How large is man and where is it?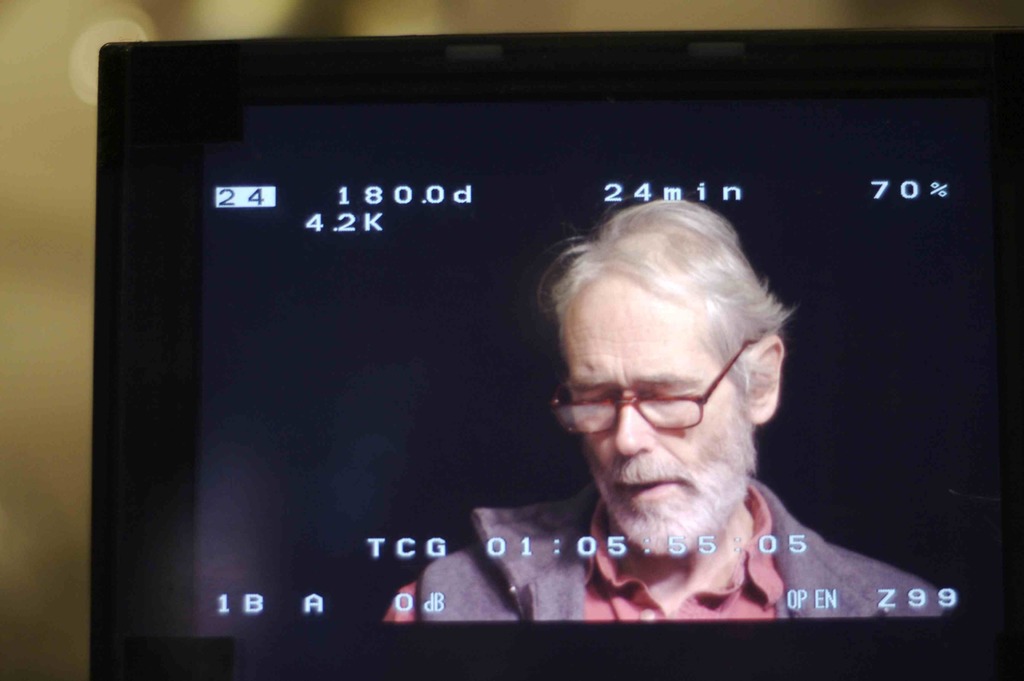
Bounding box: box(312, 123, 932, 627).
